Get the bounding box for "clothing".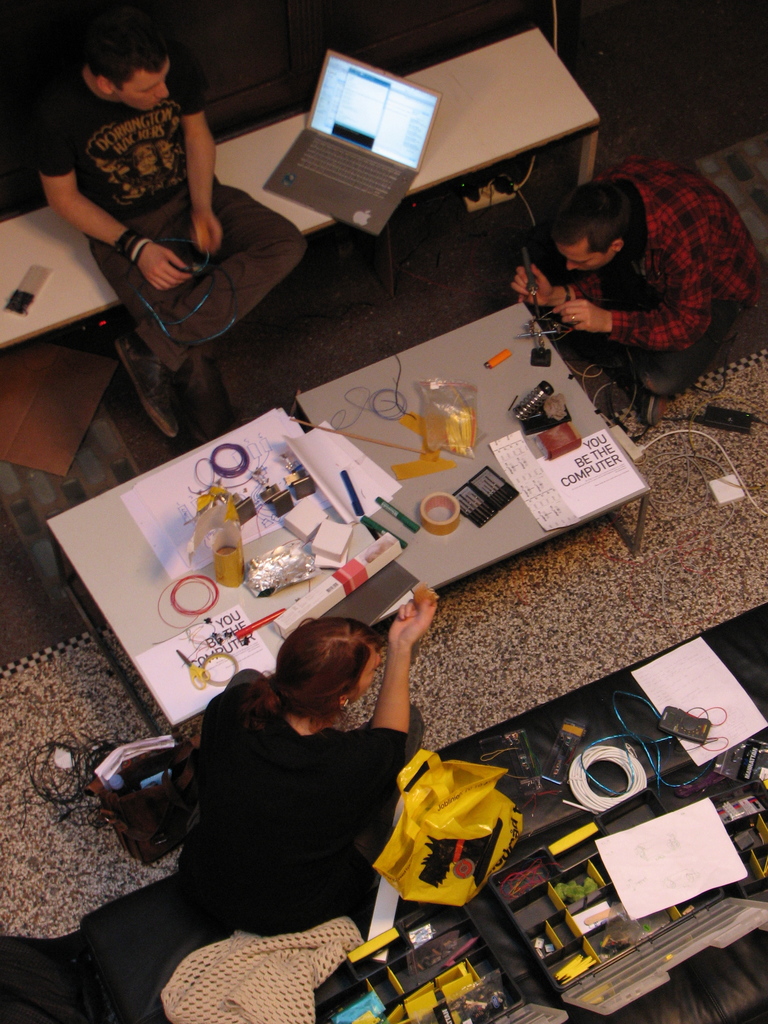
region(167, 662, 433, 955).
